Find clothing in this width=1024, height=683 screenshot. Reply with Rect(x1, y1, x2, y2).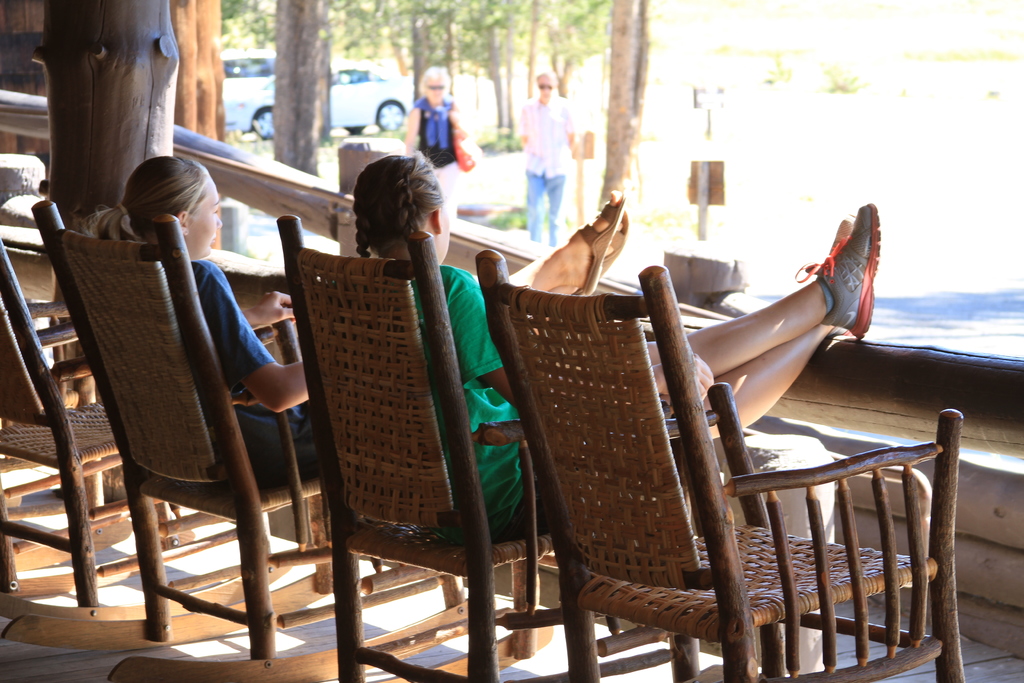
Rect(164, 252, 325, 498).
